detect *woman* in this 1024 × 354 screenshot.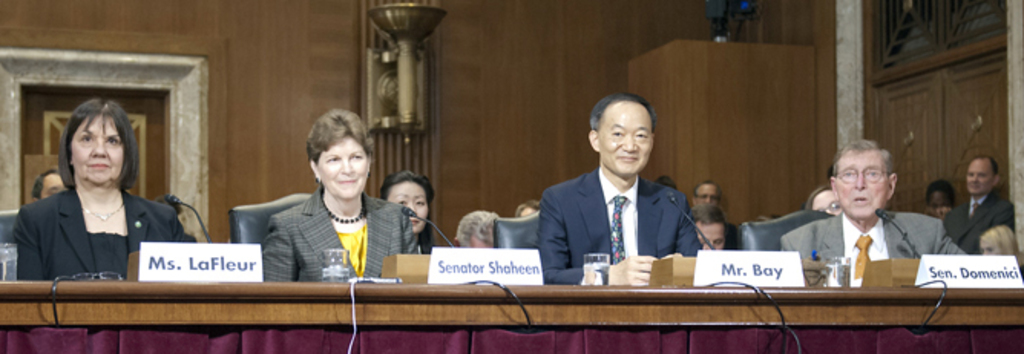
Detection: (x1=9, y1=97, x2=184, y2=280).
